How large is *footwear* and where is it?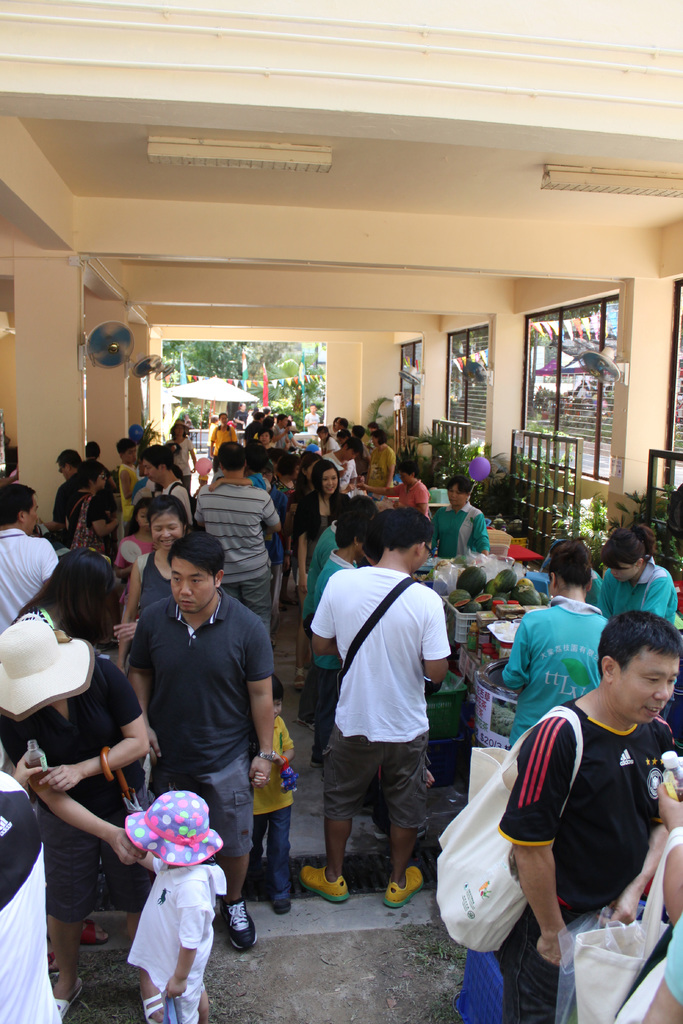
Bounding box: (311,755,331,772).
